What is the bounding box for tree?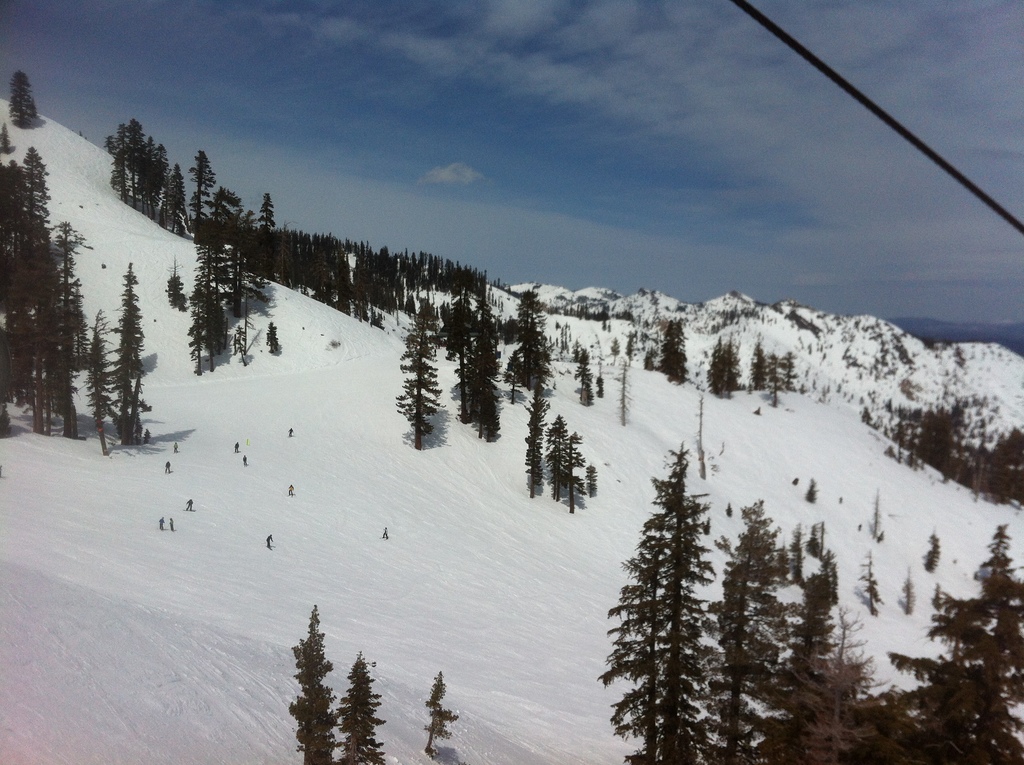
[x1=383, y1=291, x2=442, y2=447].
